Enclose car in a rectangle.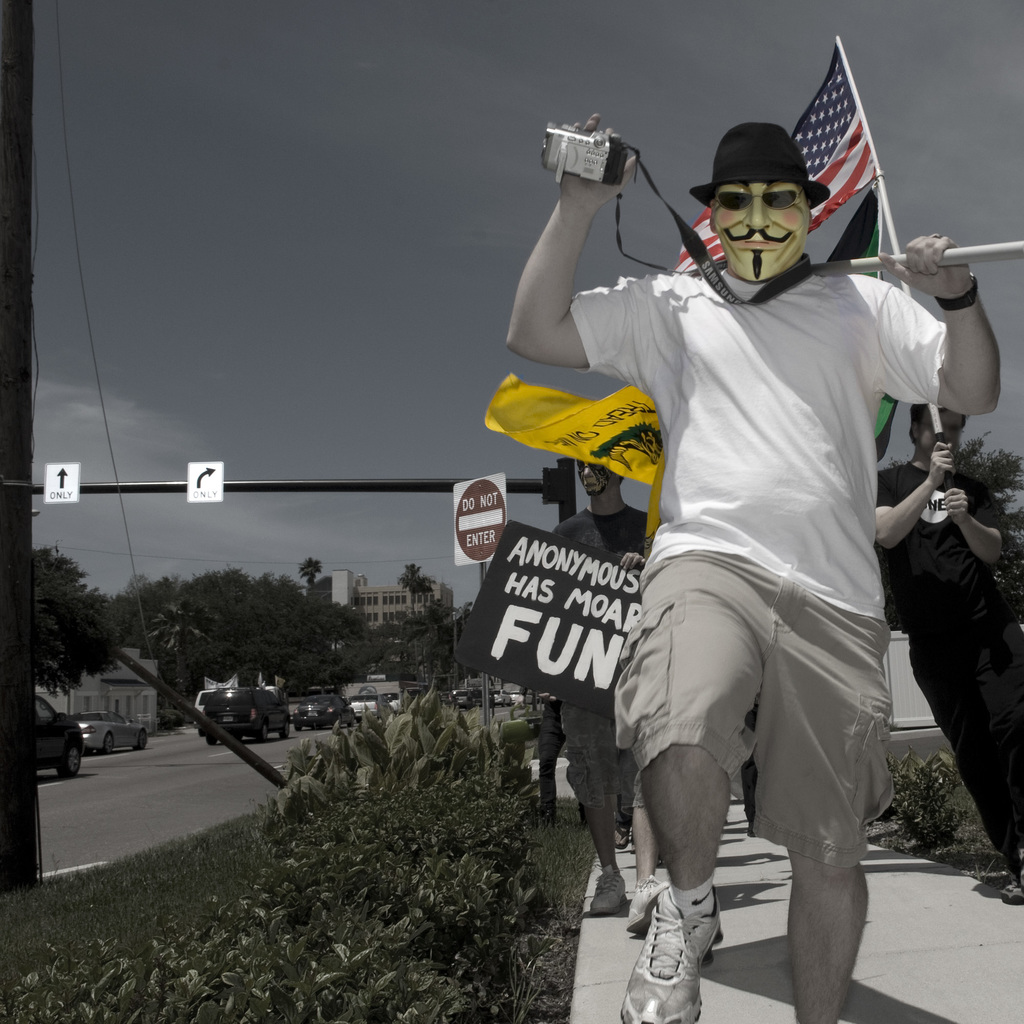
box=[87, 715, 143, 750].
